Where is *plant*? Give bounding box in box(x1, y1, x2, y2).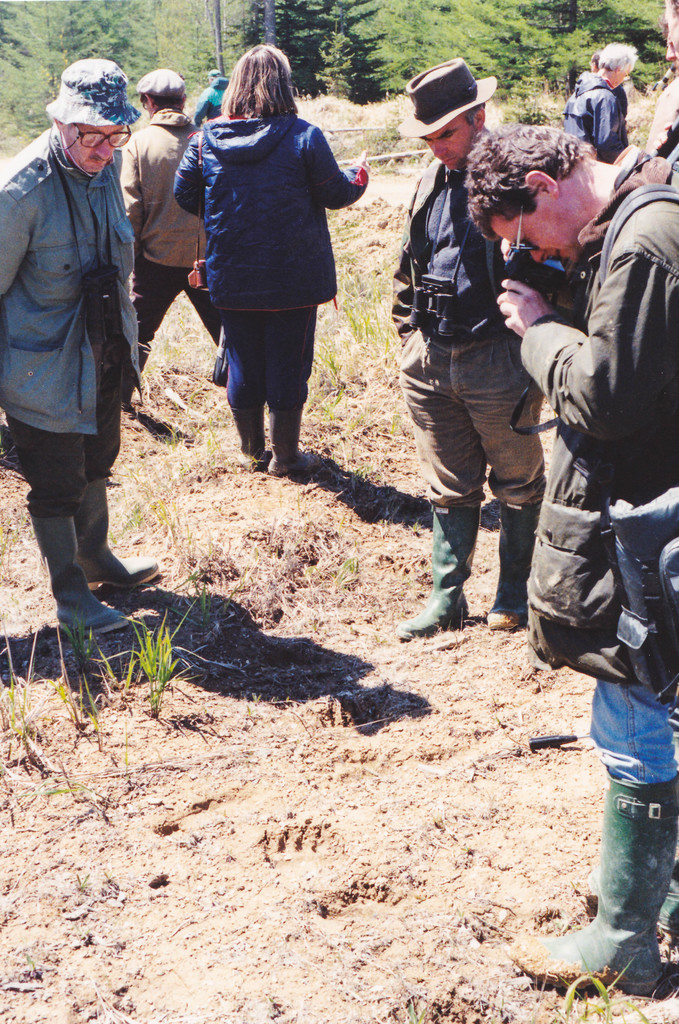
box(100, 613, 211, 716).
